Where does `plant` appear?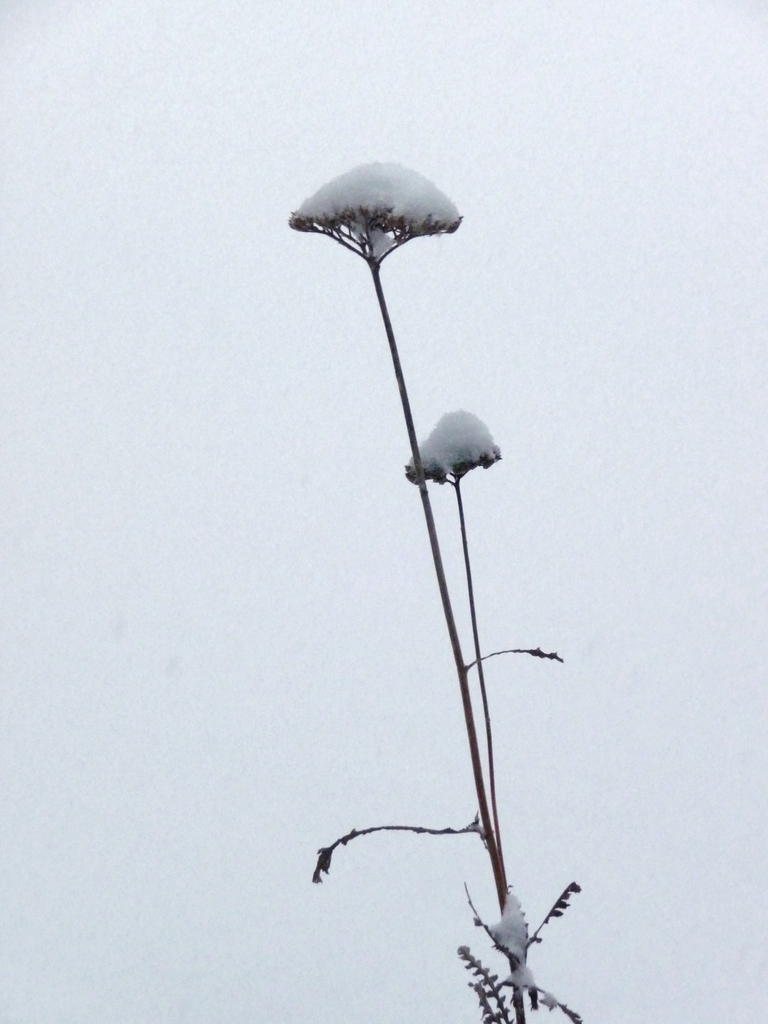
Appears at (x1=278, y1=154, x2=589, y2=1023).
